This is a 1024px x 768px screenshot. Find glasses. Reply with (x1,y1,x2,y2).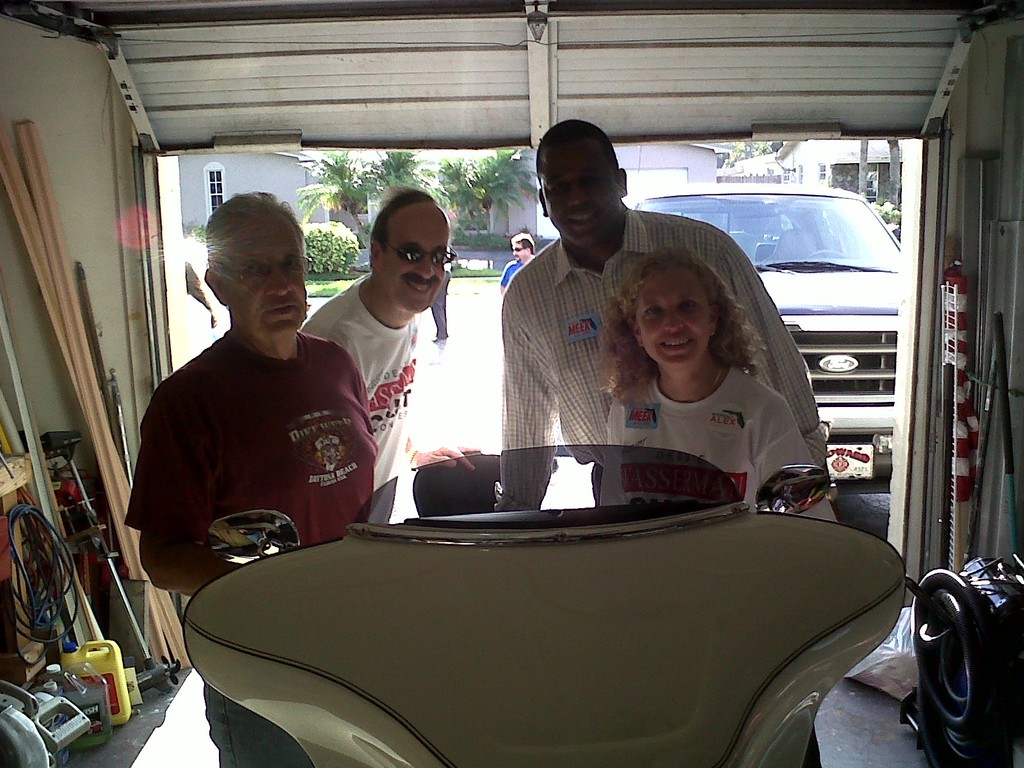
(212,257,310,288).
